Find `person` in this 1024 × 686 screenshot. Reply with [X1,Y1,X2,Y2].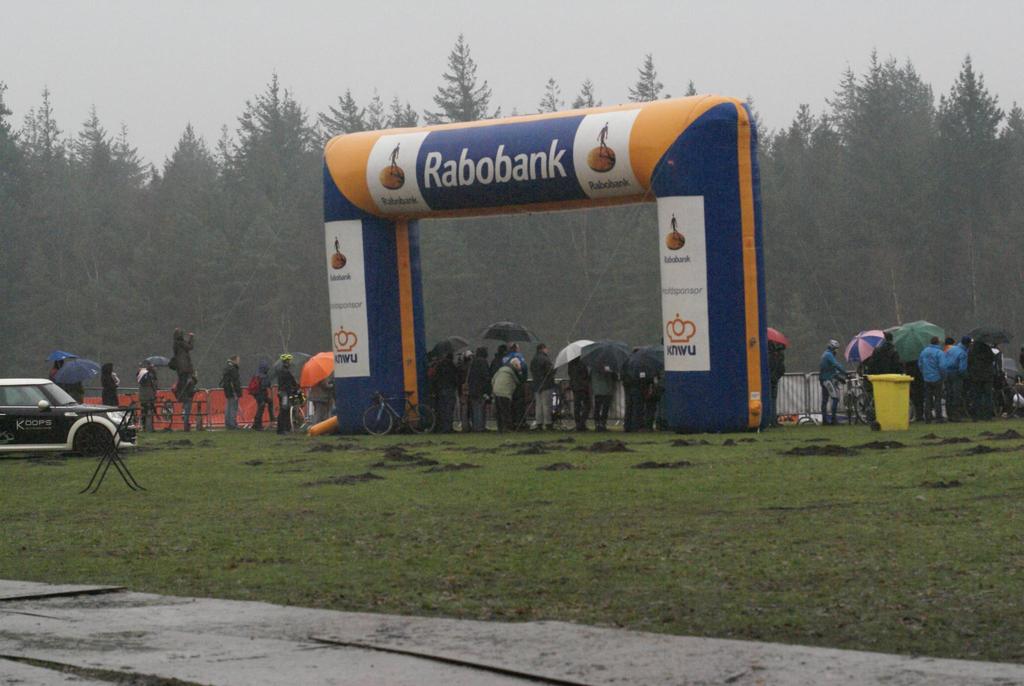
[179,372,200,431].
